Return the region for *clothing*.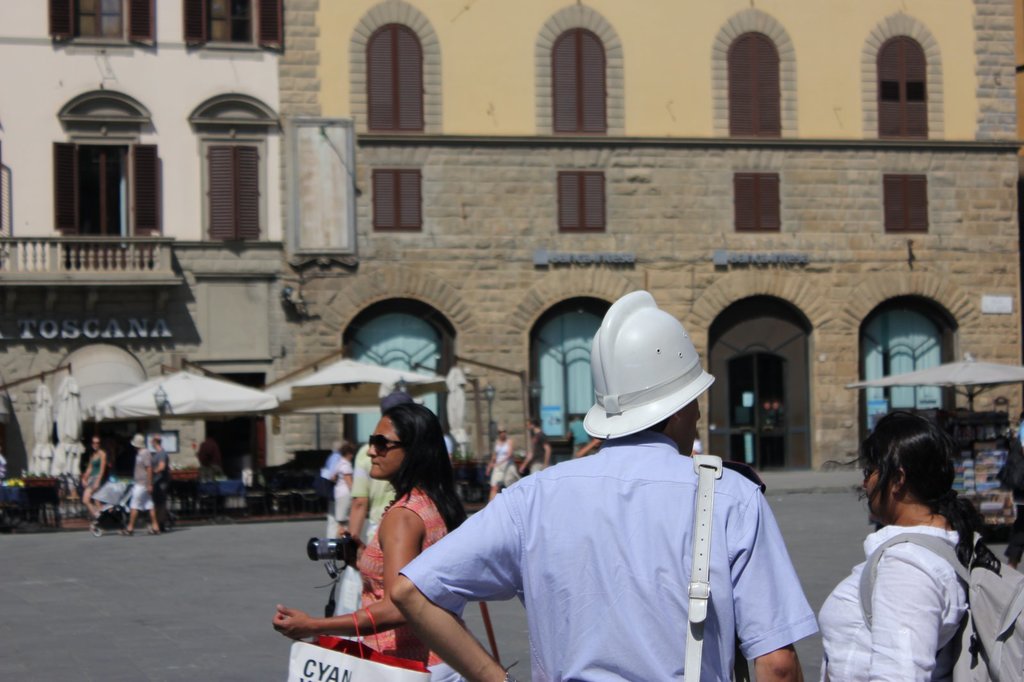
[134, 434, 156, 506].
